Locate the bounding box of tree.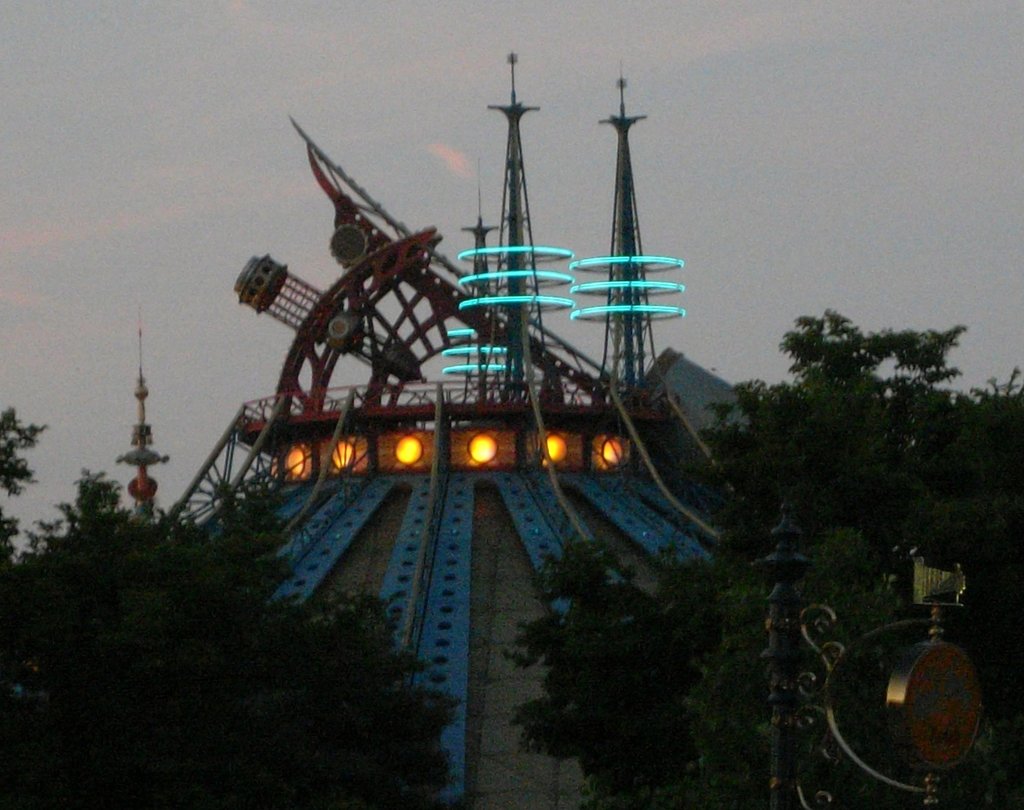
Bounding box: (513,300,1023,809).
